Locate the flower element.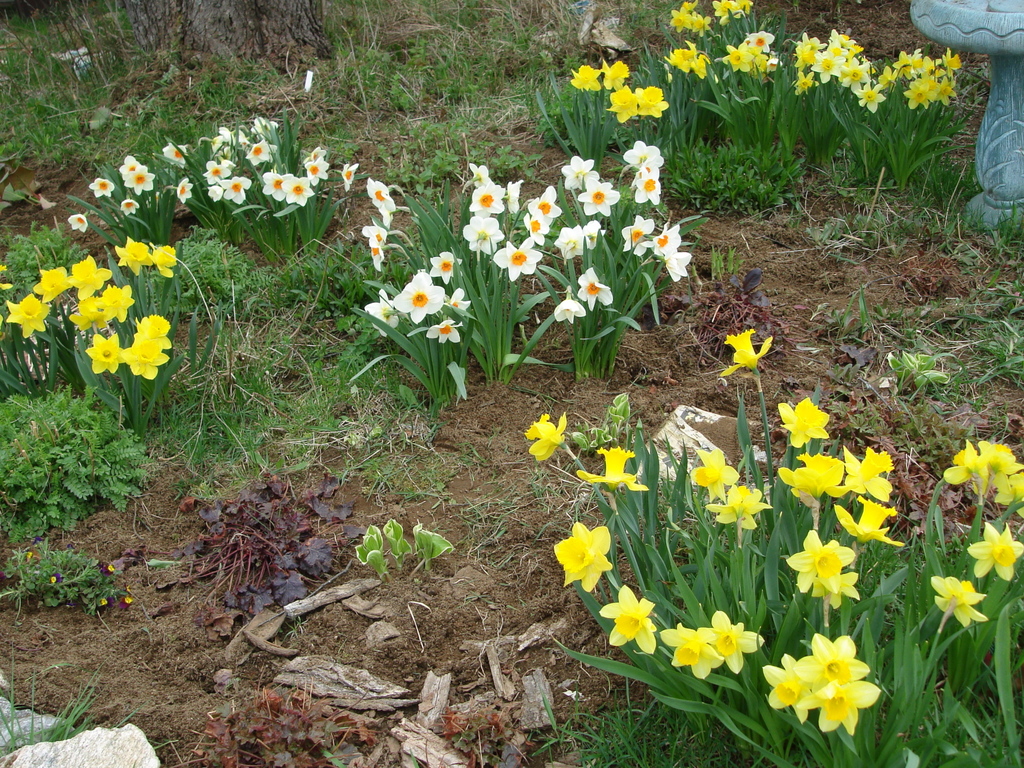
Element bbox: (691, 445, 738, 500).
